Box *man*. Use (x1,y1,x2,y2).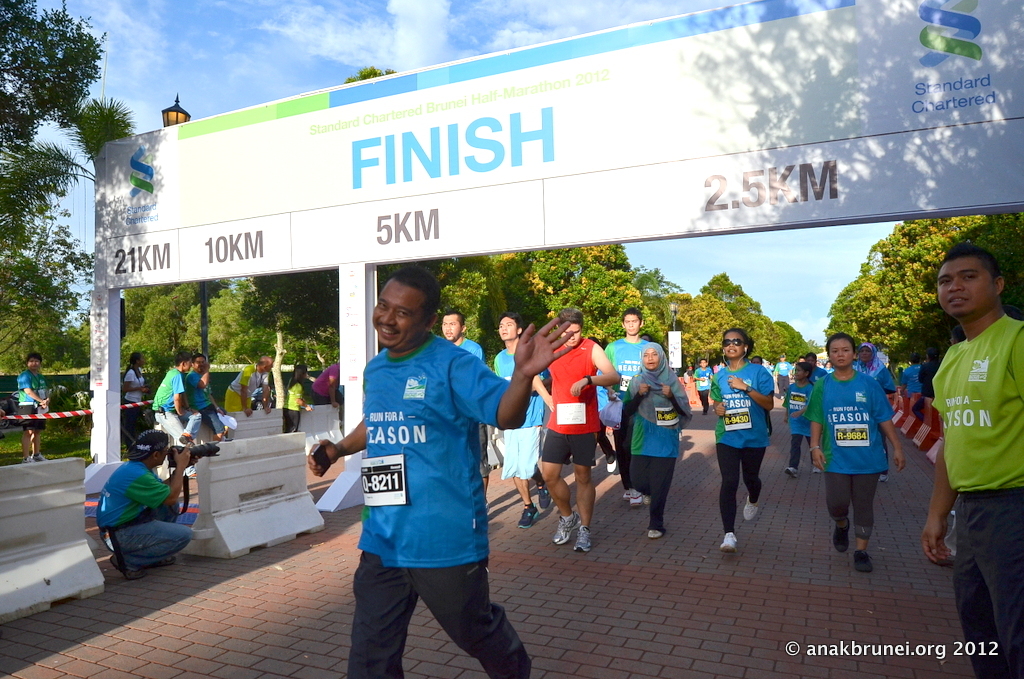
(230,358,282,421).
